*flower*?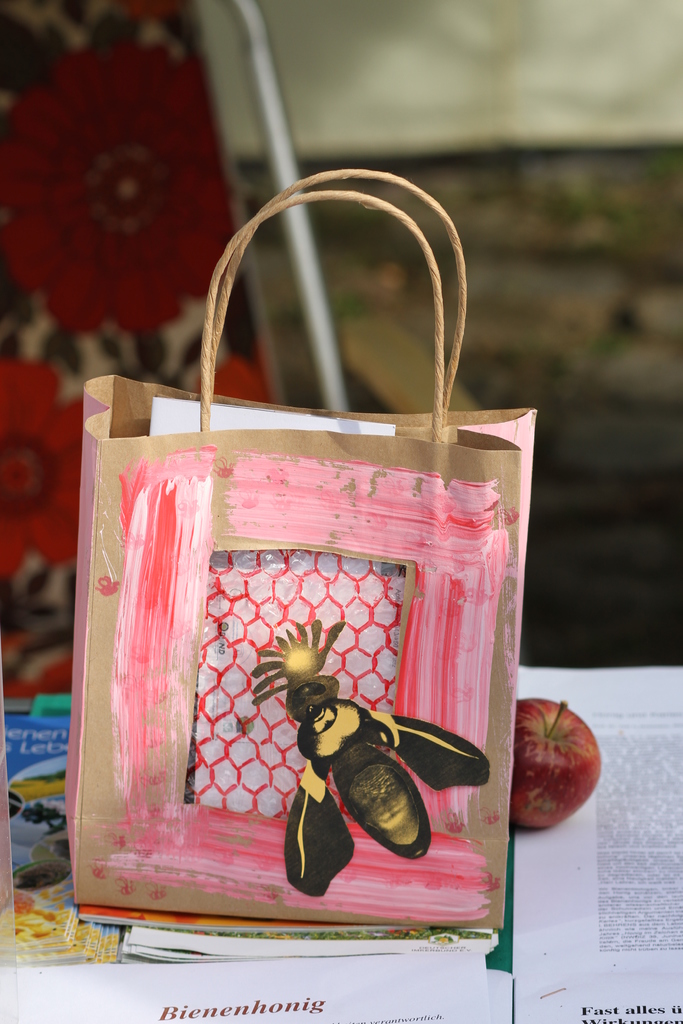
<region>0, 364, 88, 596</region>
